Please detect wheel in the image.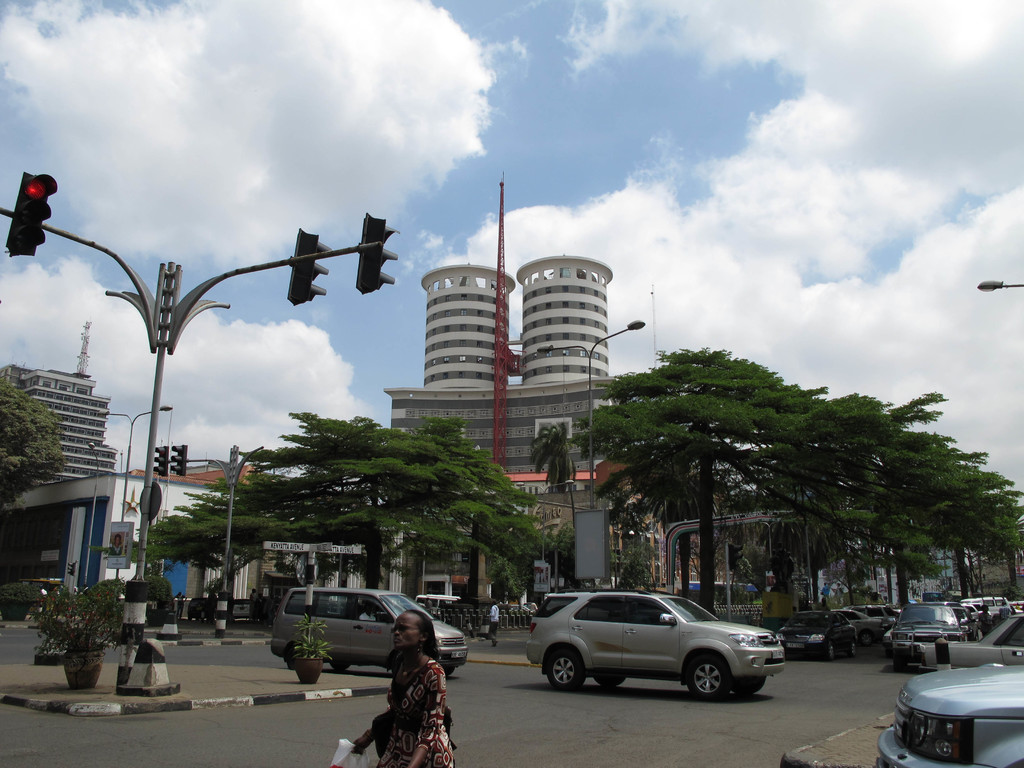
rect(543, 648, 586, 693).
